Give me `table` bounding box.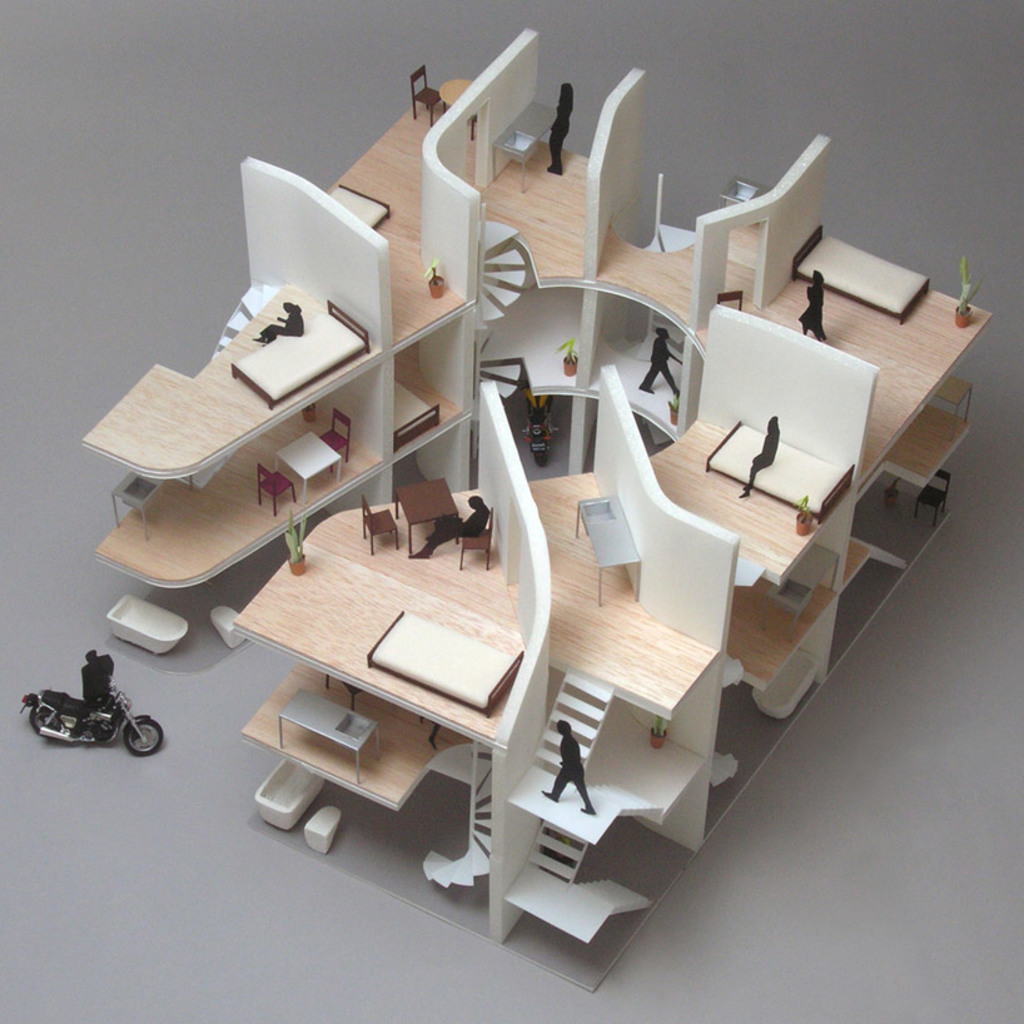
box=[282, 687, 376, 779].
